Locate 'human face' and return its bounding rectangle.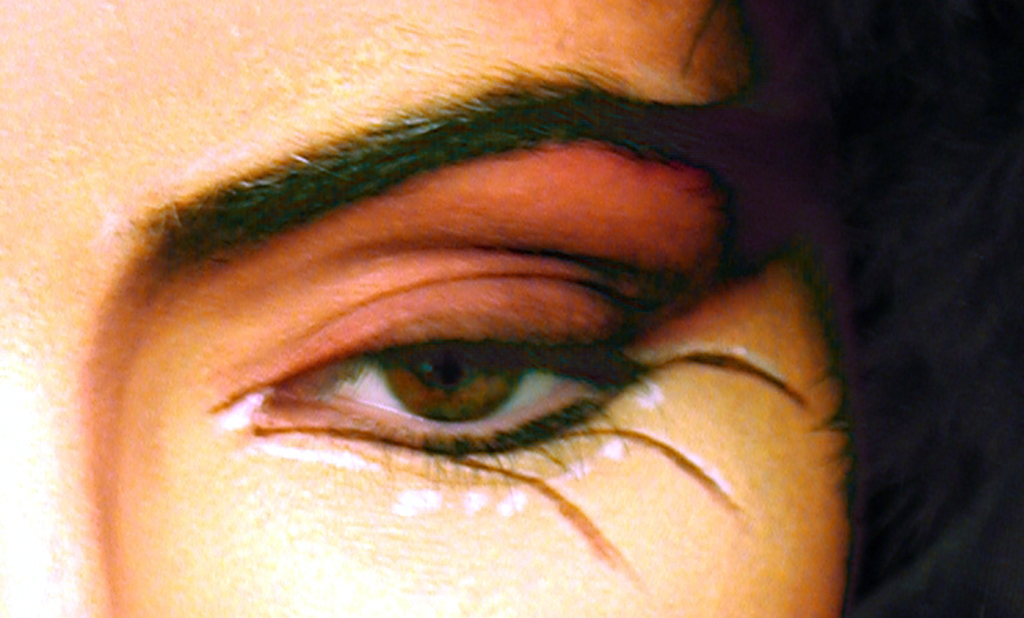
<box>1,0,856,617</box>.
